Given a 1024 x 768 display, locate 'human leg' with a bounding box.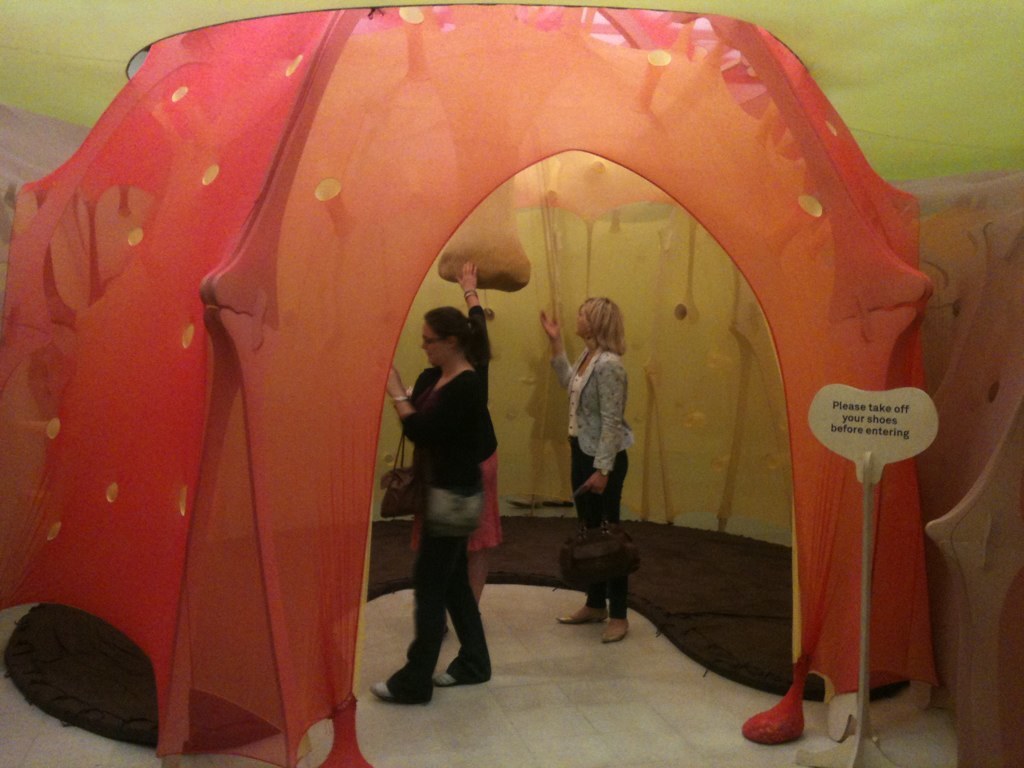
Located: 440,571,492,683.
